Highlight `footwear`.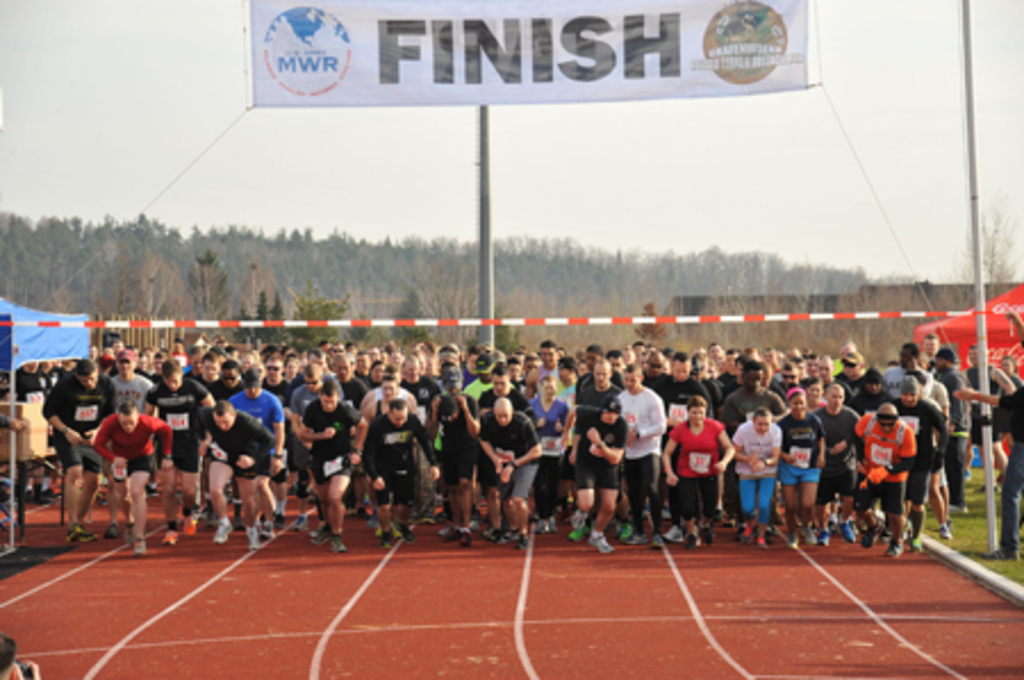
Highlighted region: locate(660, 523, 685, 539).
